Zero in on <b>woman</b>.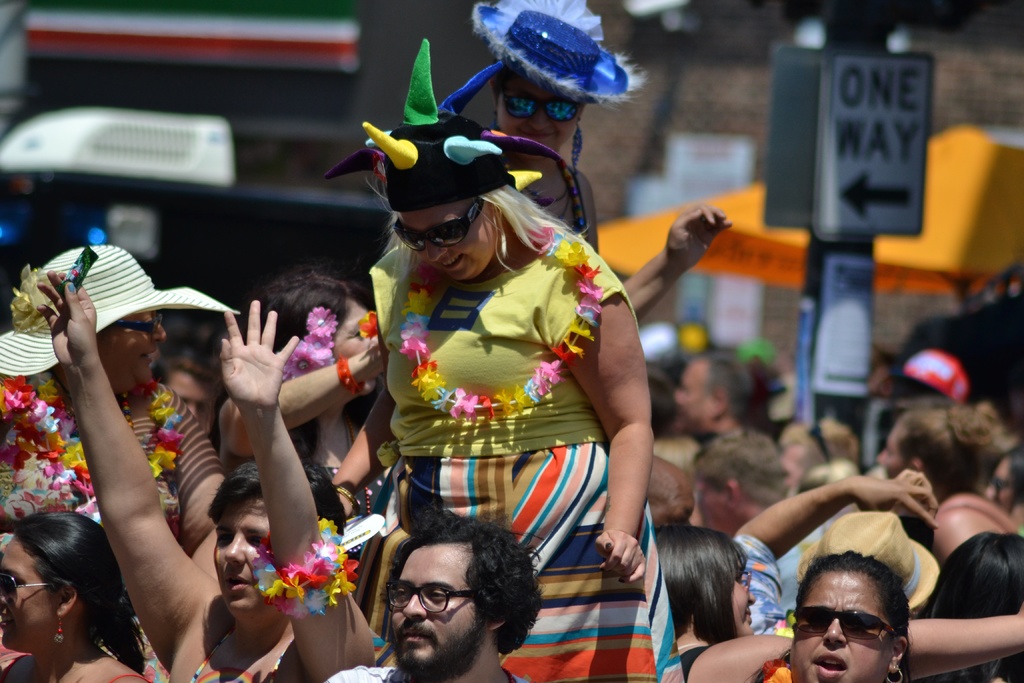
Zeroed in: [30,266,394,682].
